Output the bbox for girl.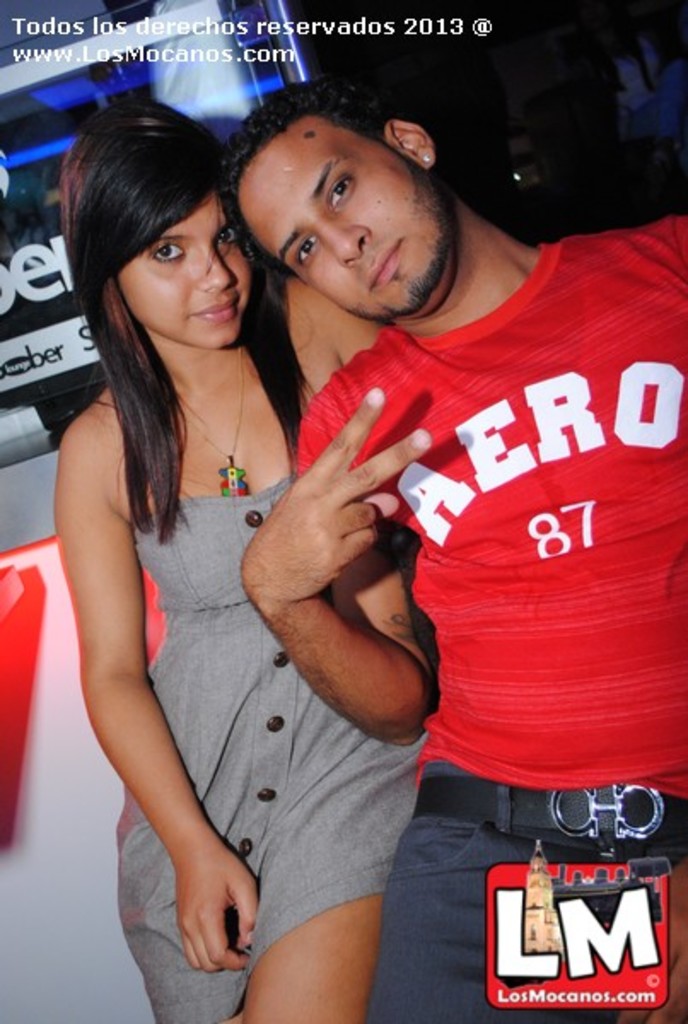
pyautogui.locateOnScreen(53, 99, 432, 1022).
